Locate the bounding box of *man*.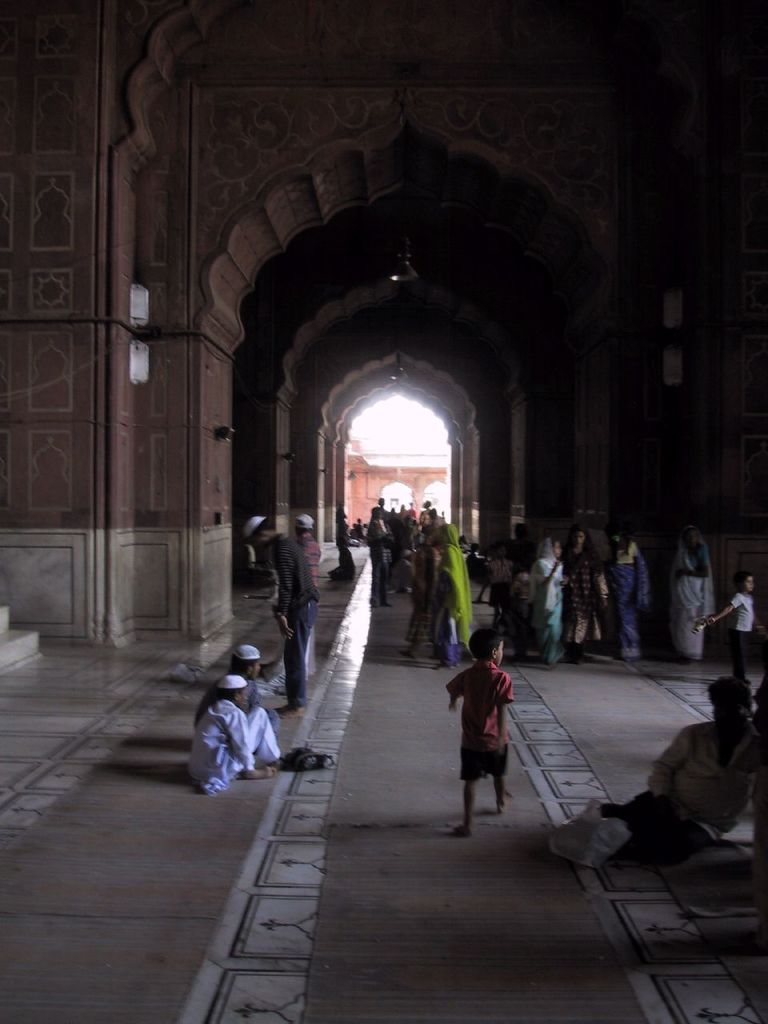
Bounding box: x1=406 y1=499 x2=417 y2=518.
